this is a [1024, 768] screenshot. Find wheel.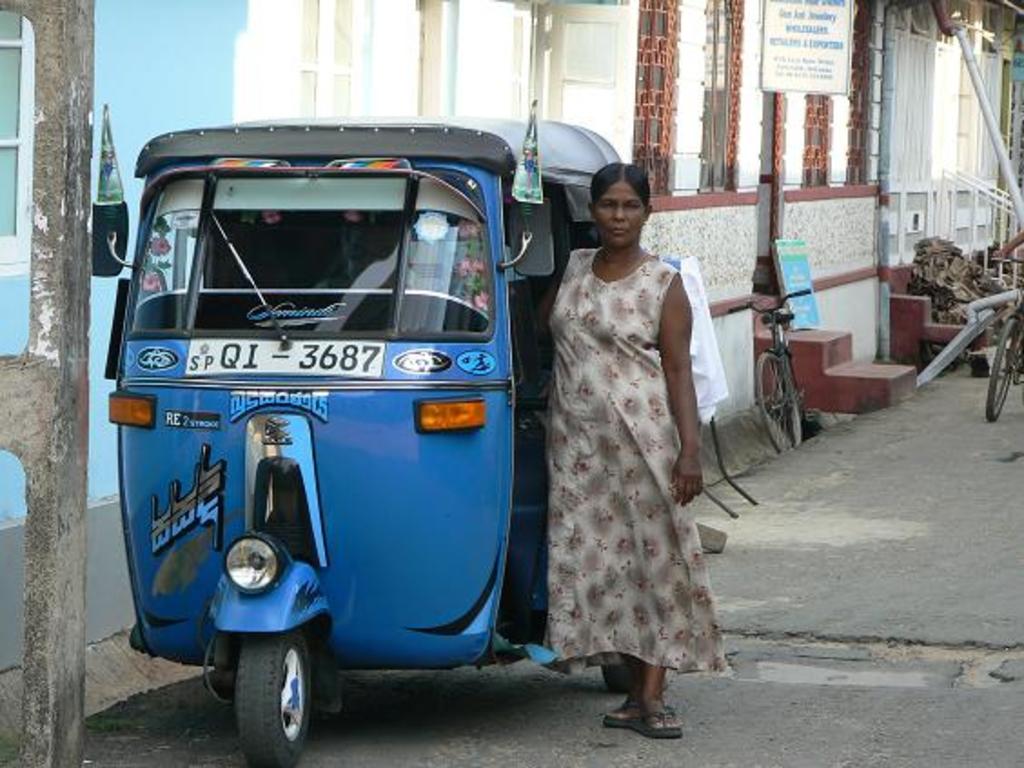
Bounding box: [988,320,1017,419].
